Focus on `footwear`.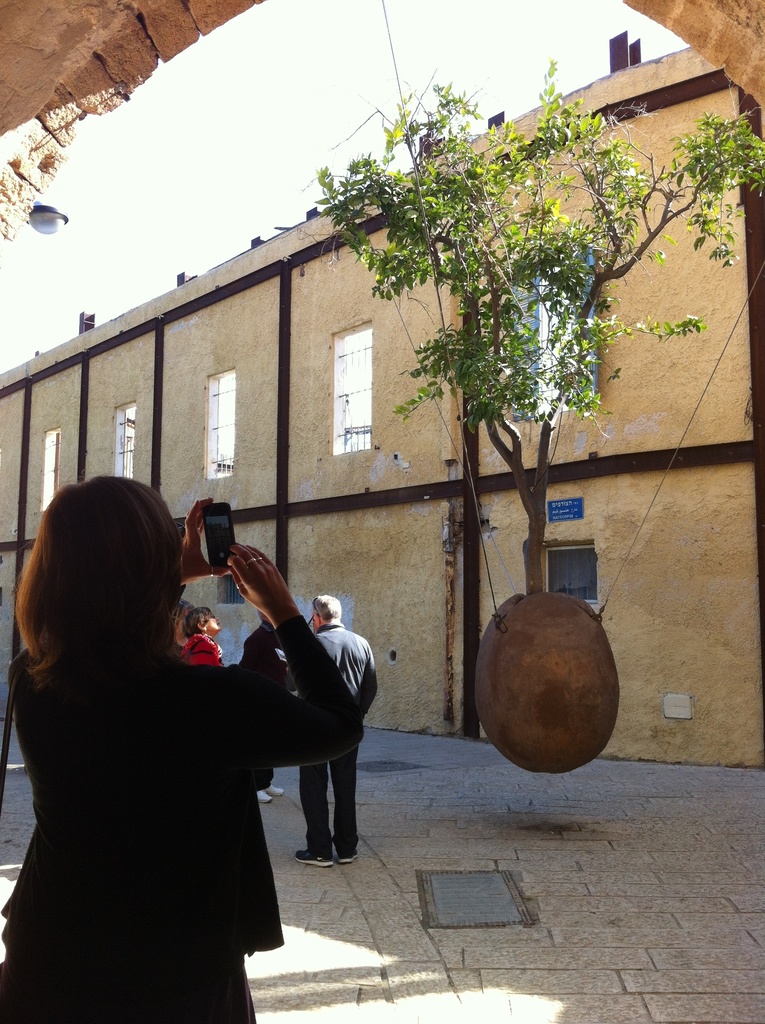
Focused at box=[332, 849, 360, 861].
